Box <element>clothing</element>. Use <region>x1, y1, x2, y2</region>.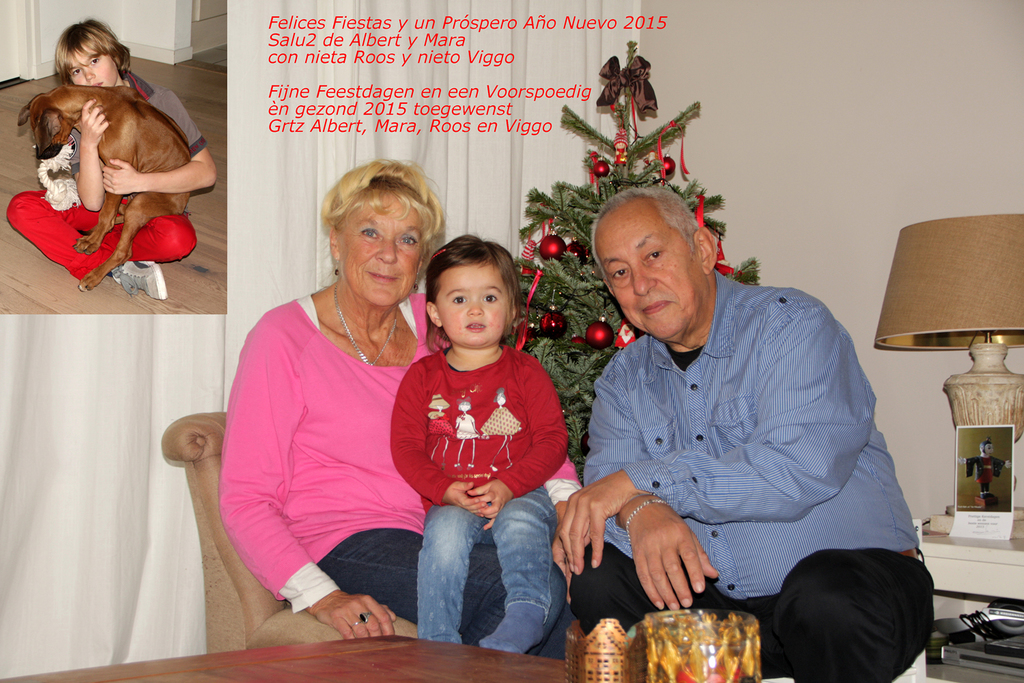
<region>552, 227, 930, 641</region>.
